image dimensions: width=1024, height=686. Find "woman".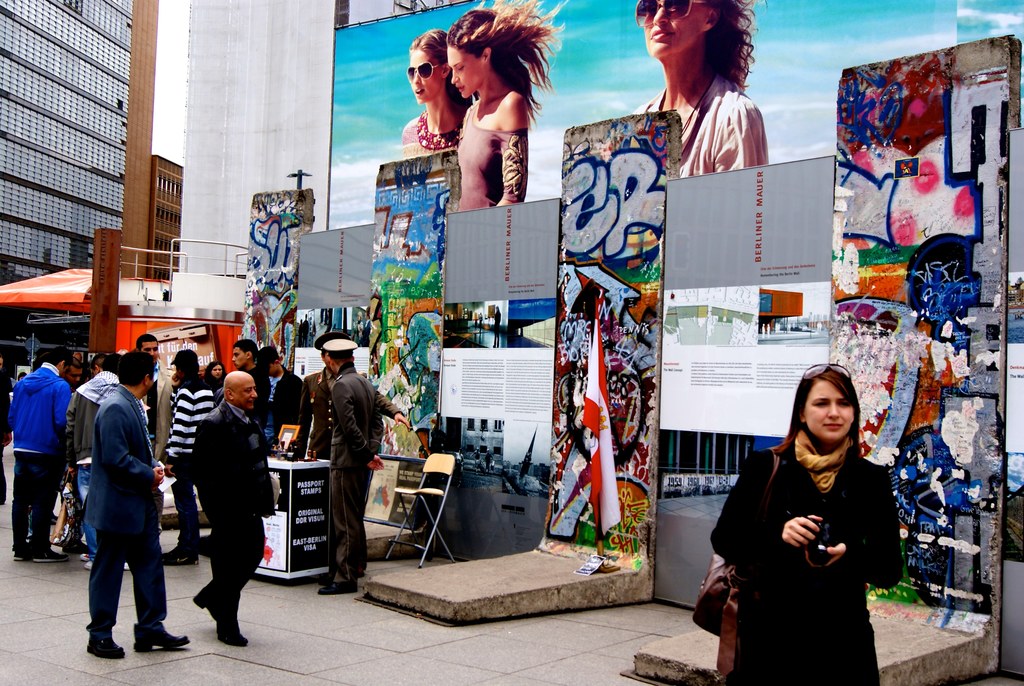
bbox(628, 0, 763, 176).
